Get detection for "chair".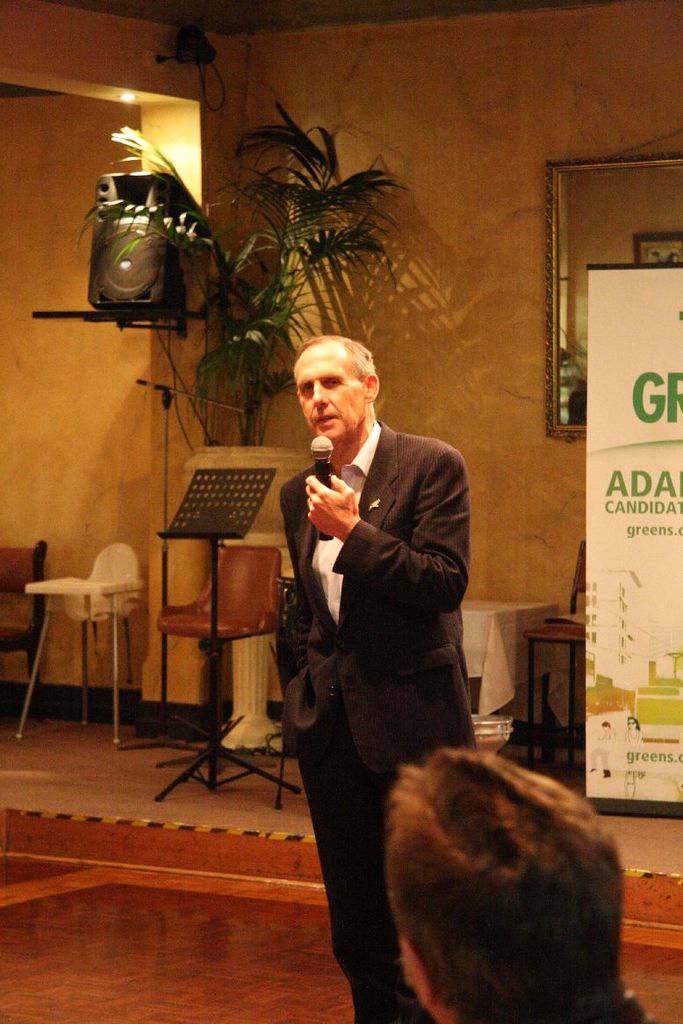
Detection: bbox(155, 540, 290, 773).
